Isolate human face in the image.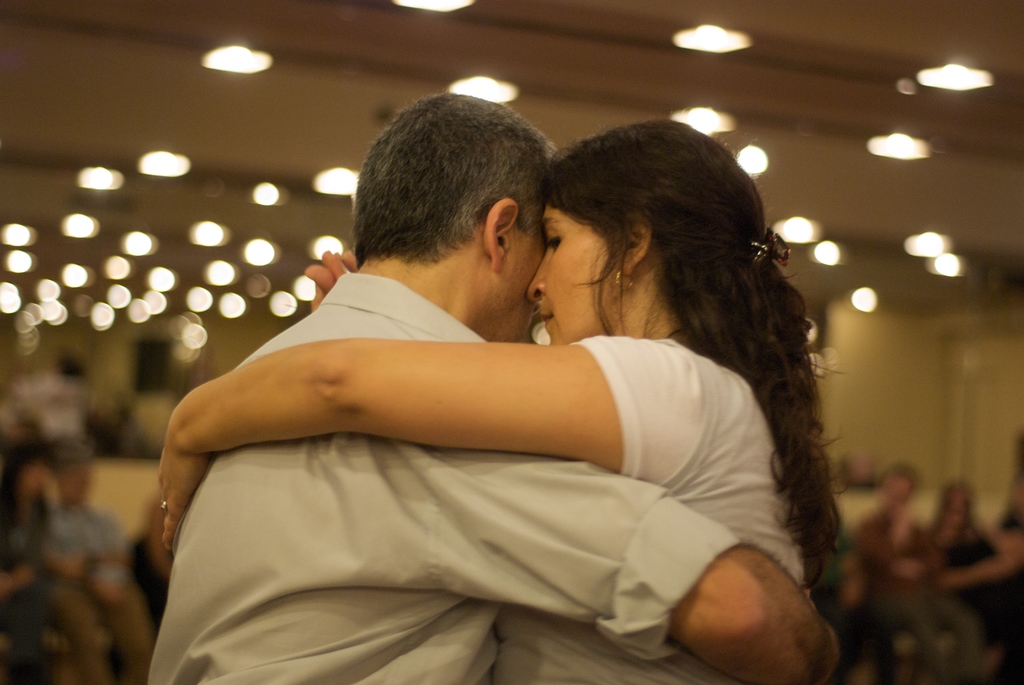
Isolated region: (x1=526, y1=202, x2=609, y2=345).
